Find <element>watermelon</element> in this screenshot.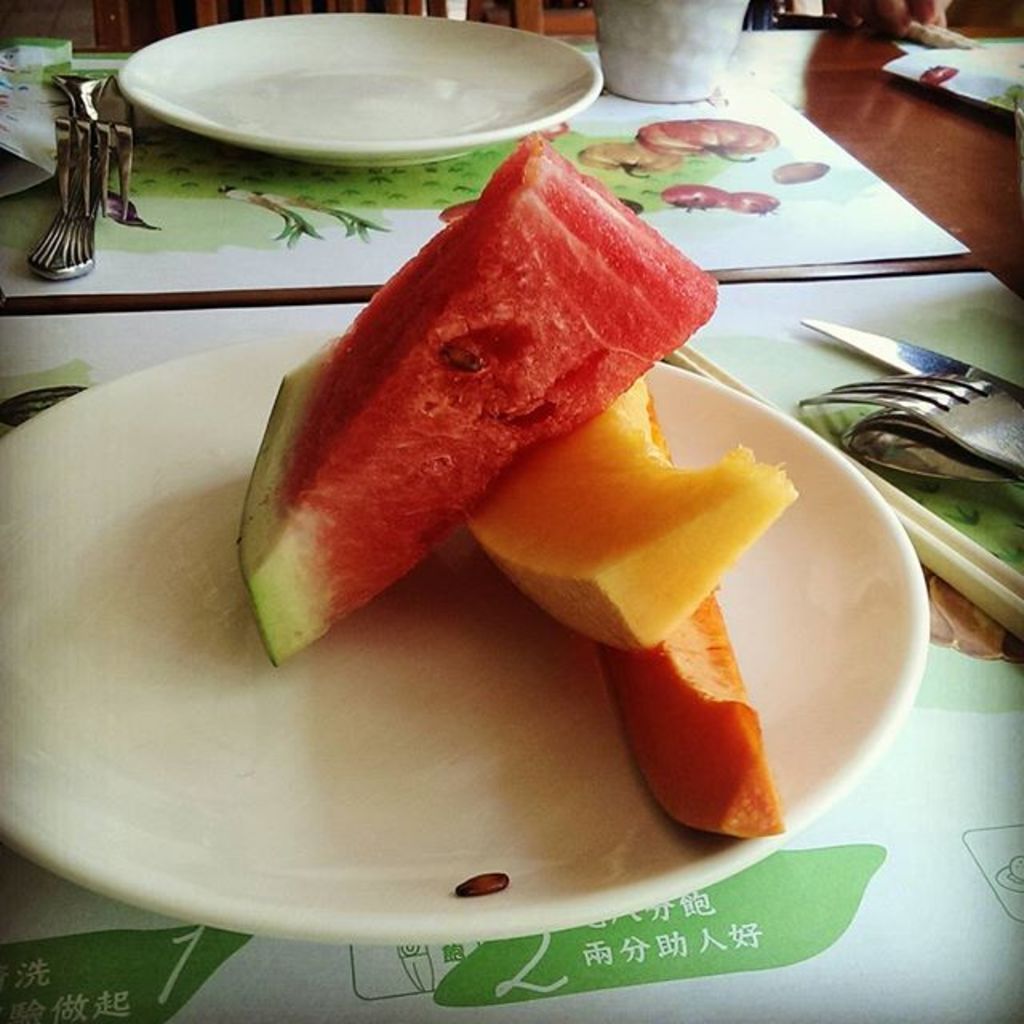
The bounding box for <element>watermelon</element> is detection(234, 134, 718, 662).
